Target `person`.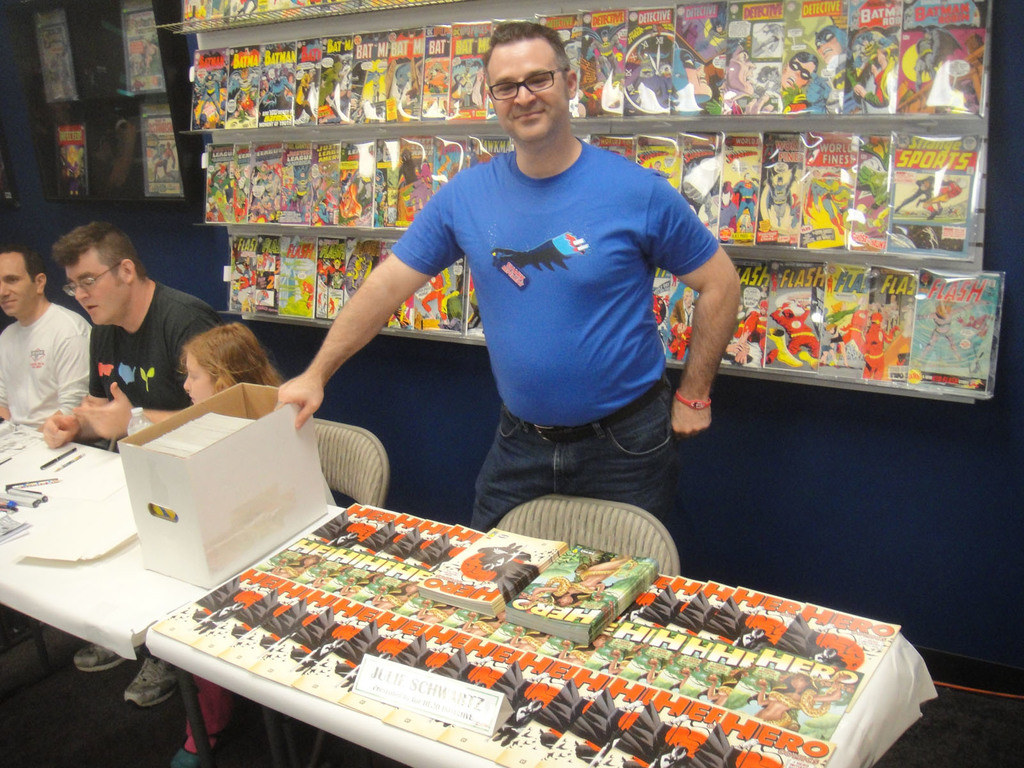
Target region: crop(766, 165, 796, 227).
